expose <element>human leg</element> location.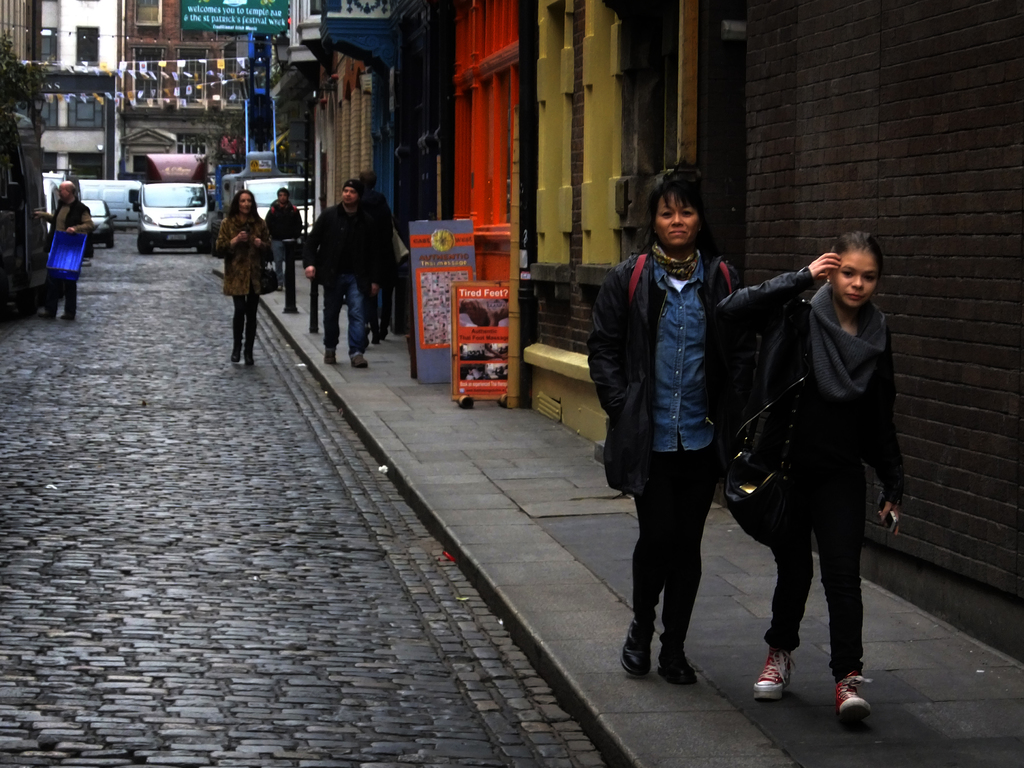
Exposed at (235, 296, 262, 371).
